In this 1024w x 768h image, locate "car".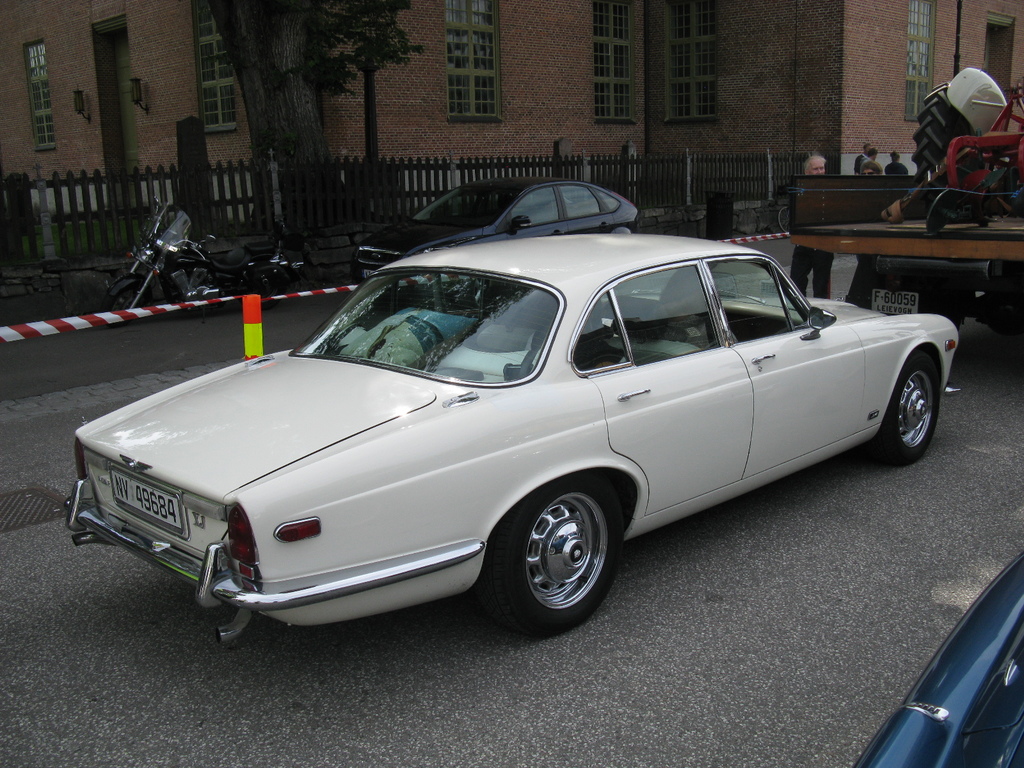
Bounding box: (left=845, top=541, right=1023, bottom=767).
